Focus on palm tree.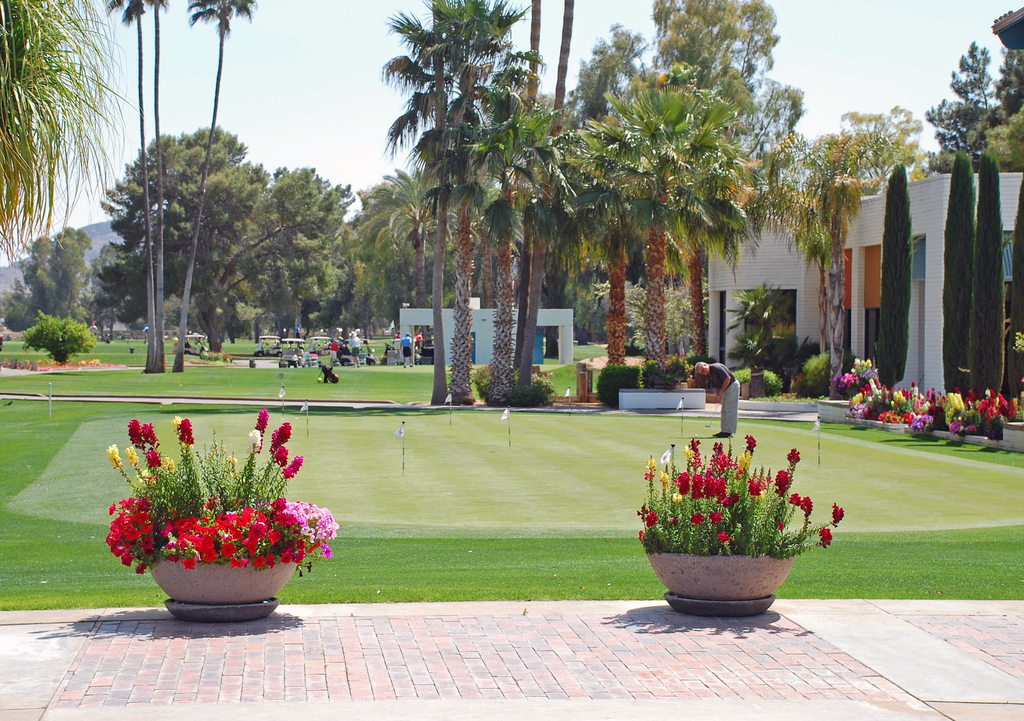
Focused at (384, 0, 551, 403).
